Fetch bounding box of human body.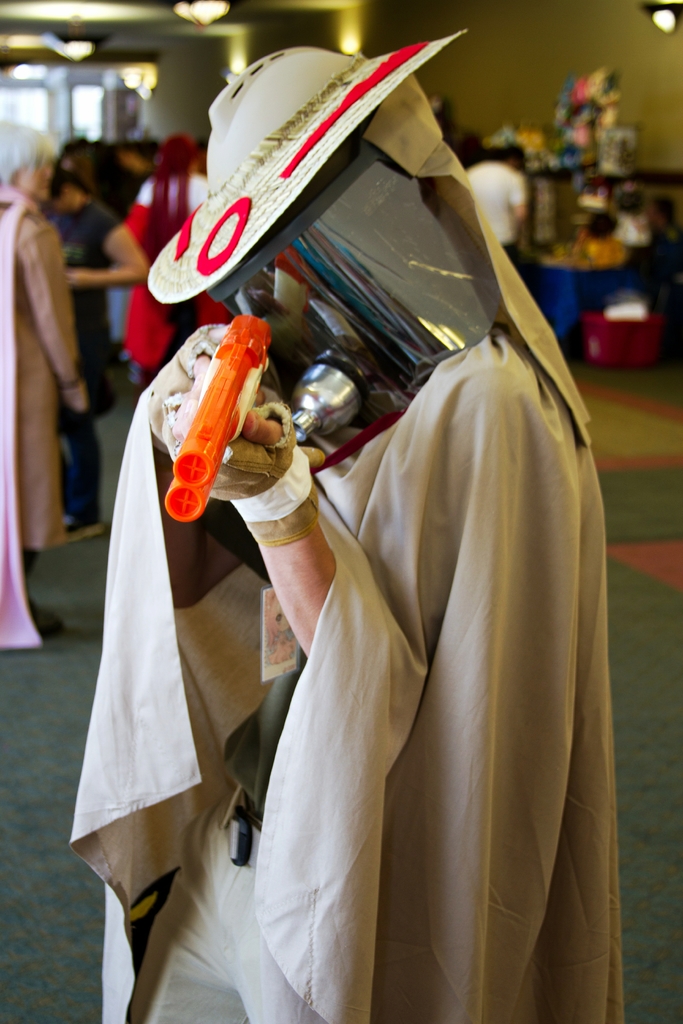
Bbox: bbox(468, 158, 536, 275).
